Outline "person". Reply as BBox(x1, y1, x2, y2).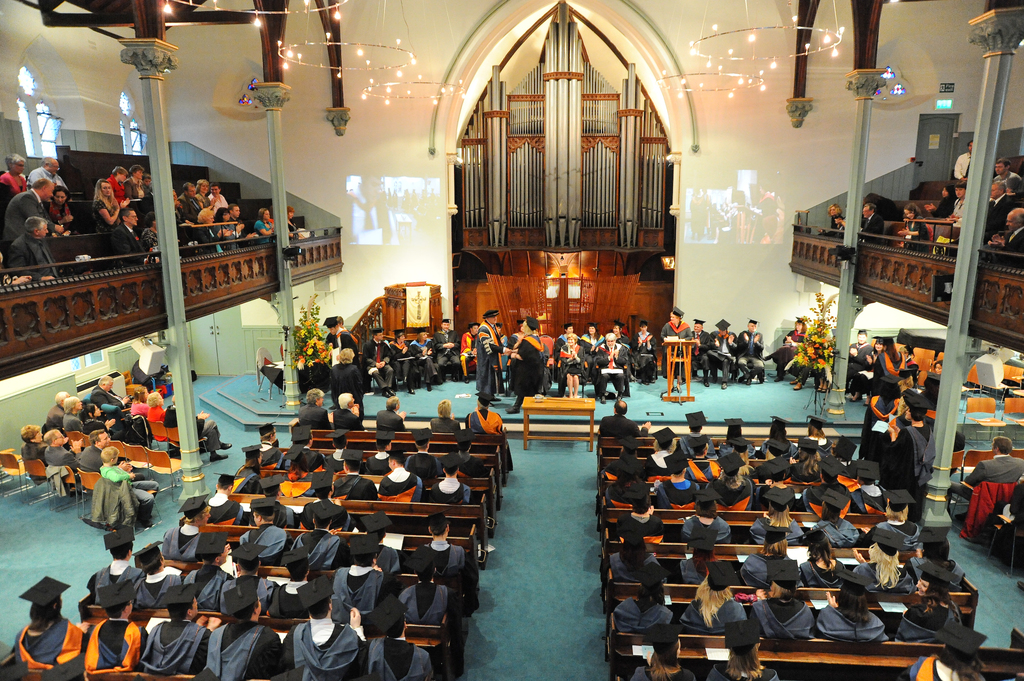
BBox(792, 323, 834, 392).
